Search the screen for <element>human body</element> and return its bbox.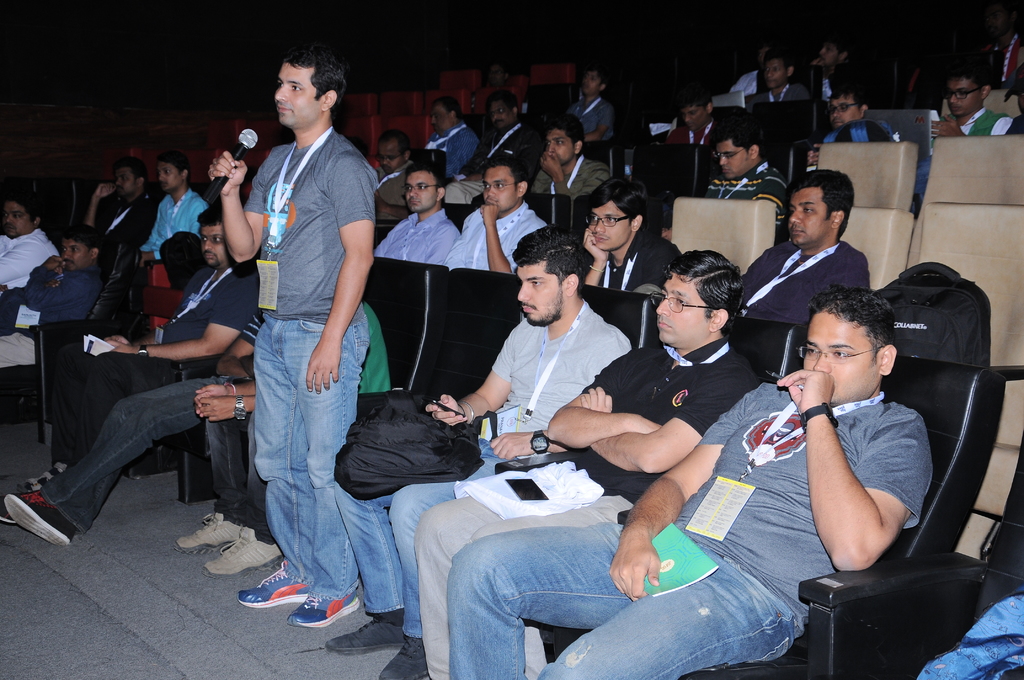
Found: x1=584 y1=223 x2=677 y2=290.
